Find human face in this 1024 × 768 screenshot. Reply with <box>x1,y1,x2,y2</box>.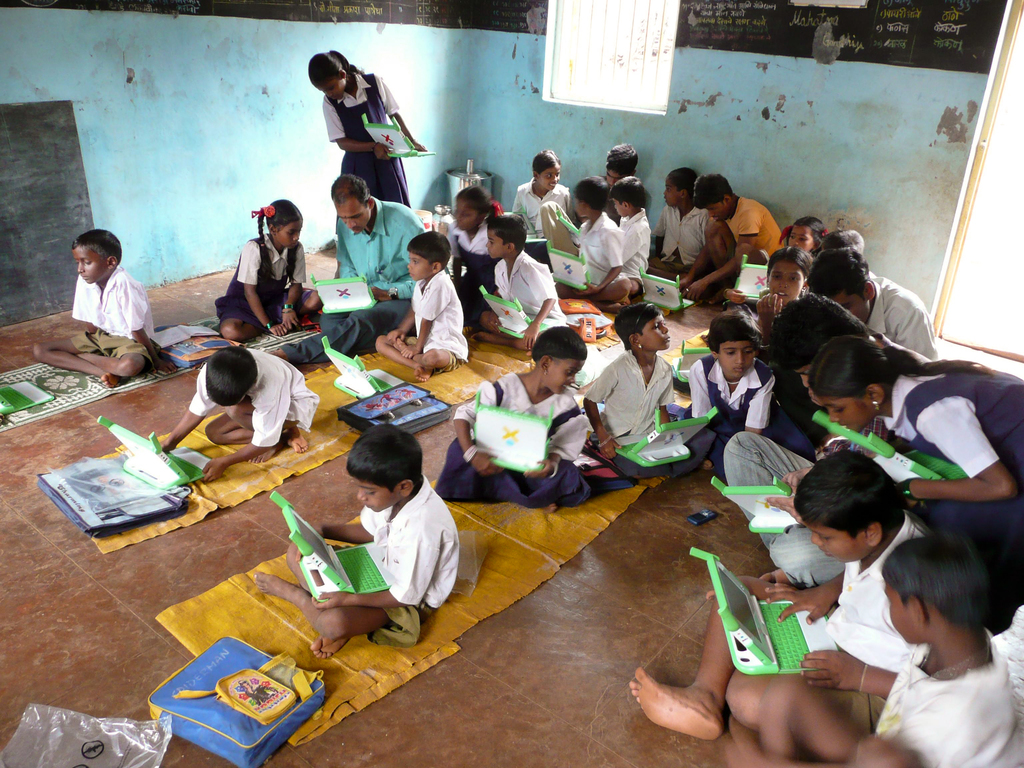
<box>338,196,372,230</box>.
